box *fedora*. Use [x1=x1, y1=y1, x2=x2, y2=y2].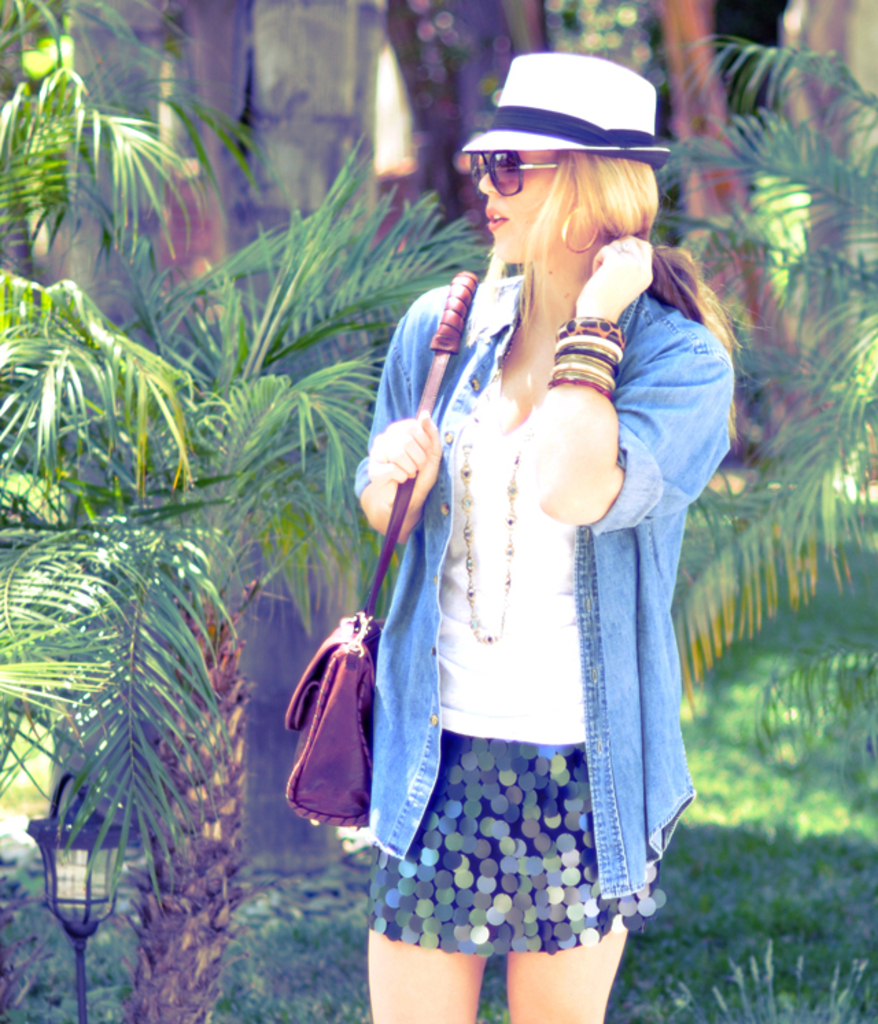
[x1=462, y1=54, x2=669, y2=166].
